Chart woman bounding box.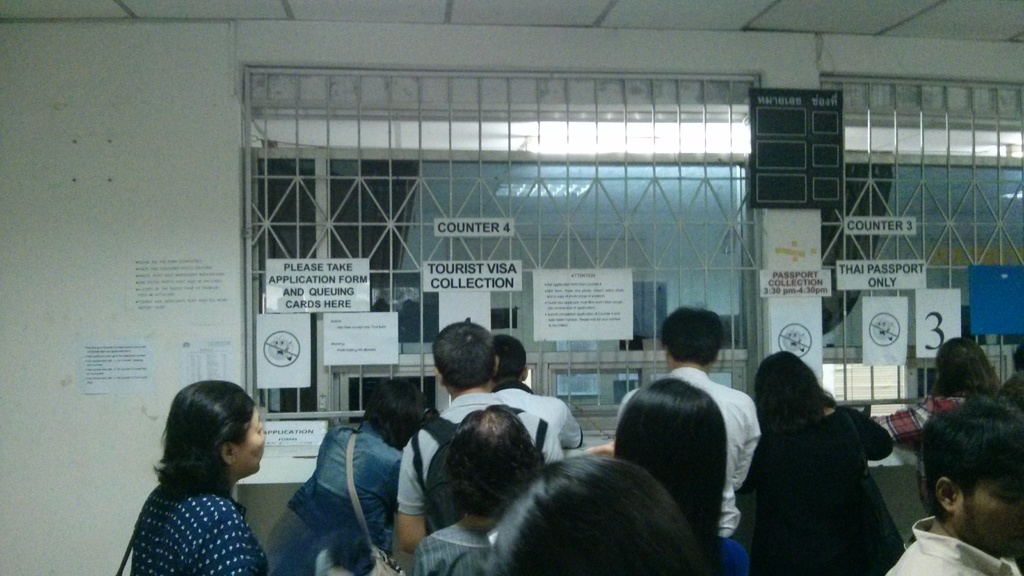
Charted: <region>419, 400, 543, 575</region>.
